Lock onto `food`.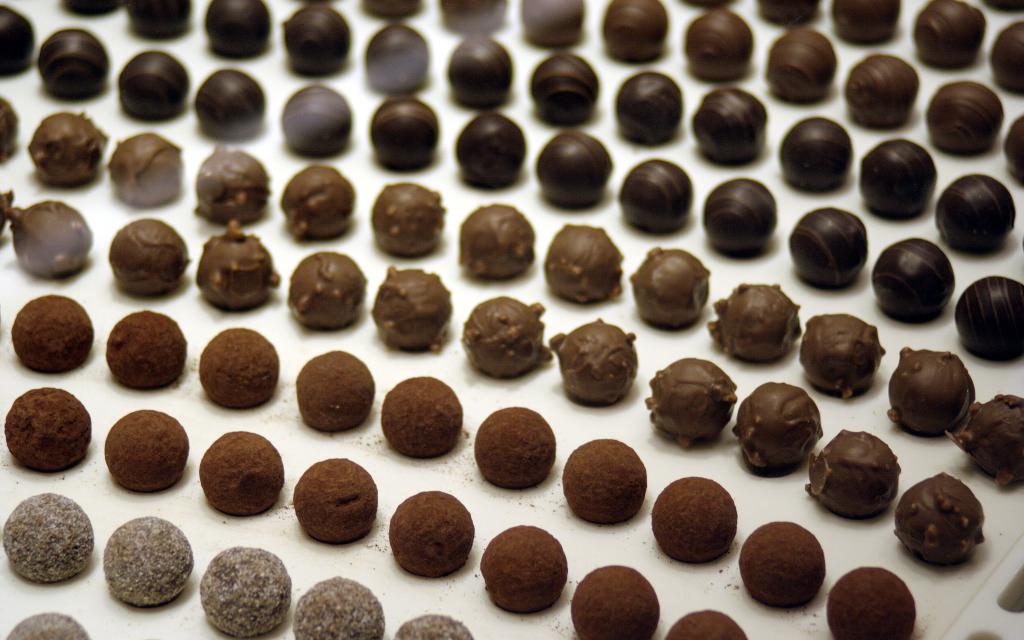
Locked: select_region(615, 156, 695, 236).
